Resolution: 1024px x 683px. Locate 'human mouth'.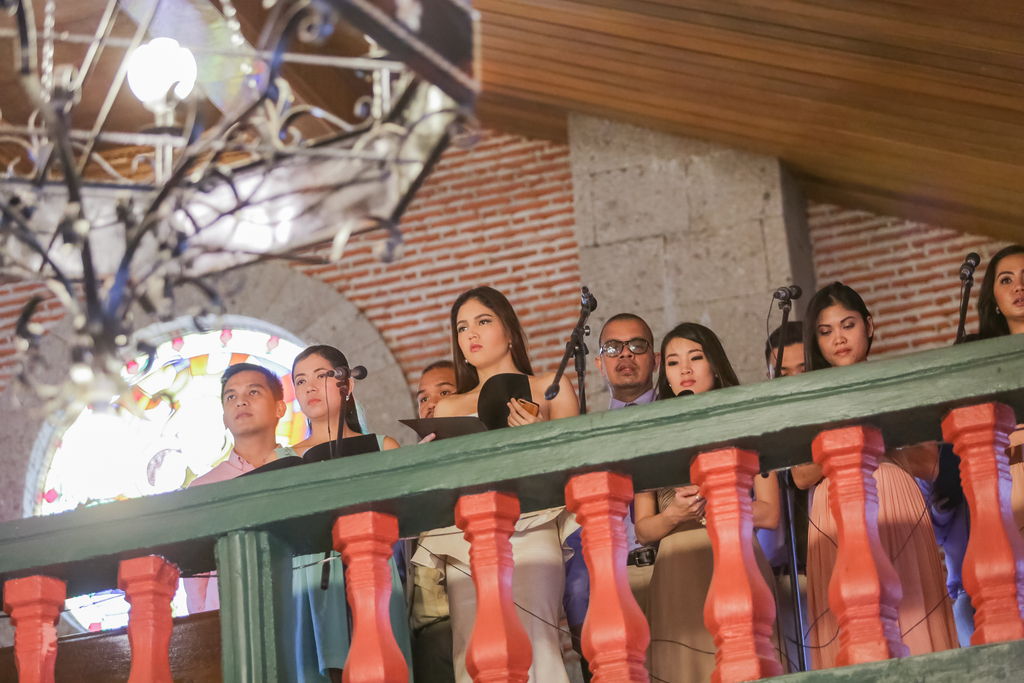
left=1011, top=297, right=1023, bottom=309.
